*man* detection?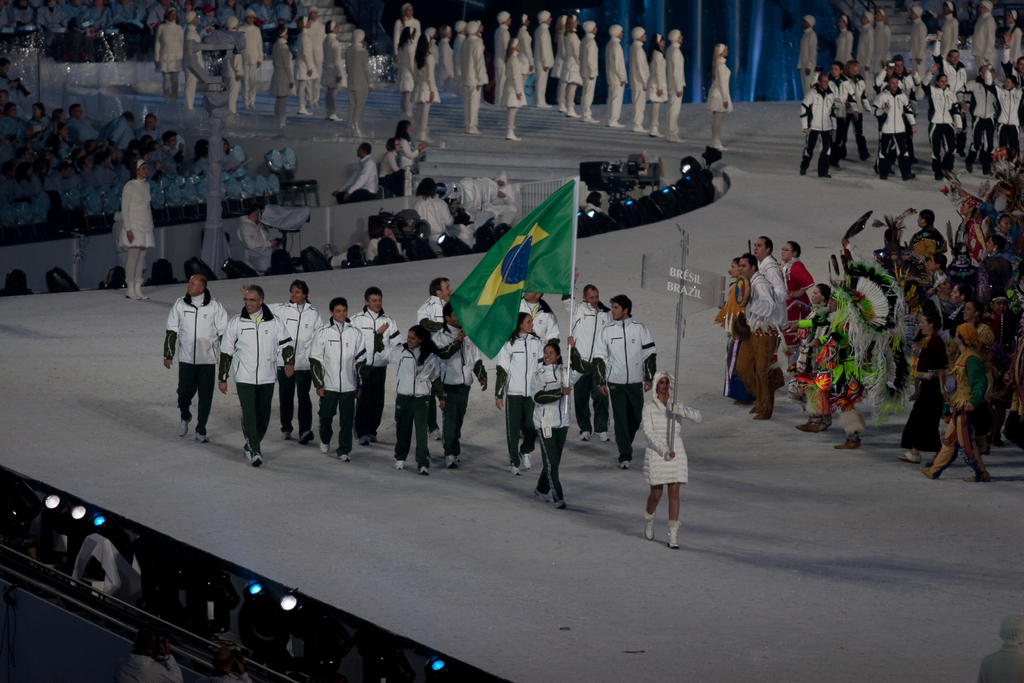
751, 236, 793, 390
